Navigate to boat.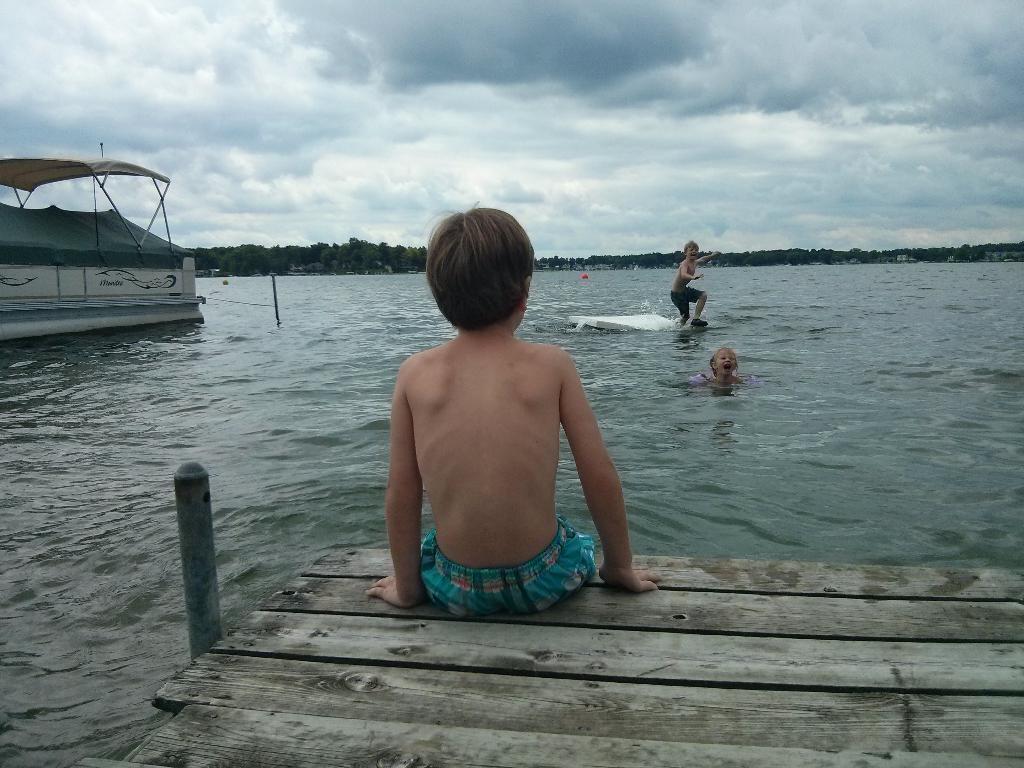
Navigation target: [left=0, top=139, right=215, bottom=355].
